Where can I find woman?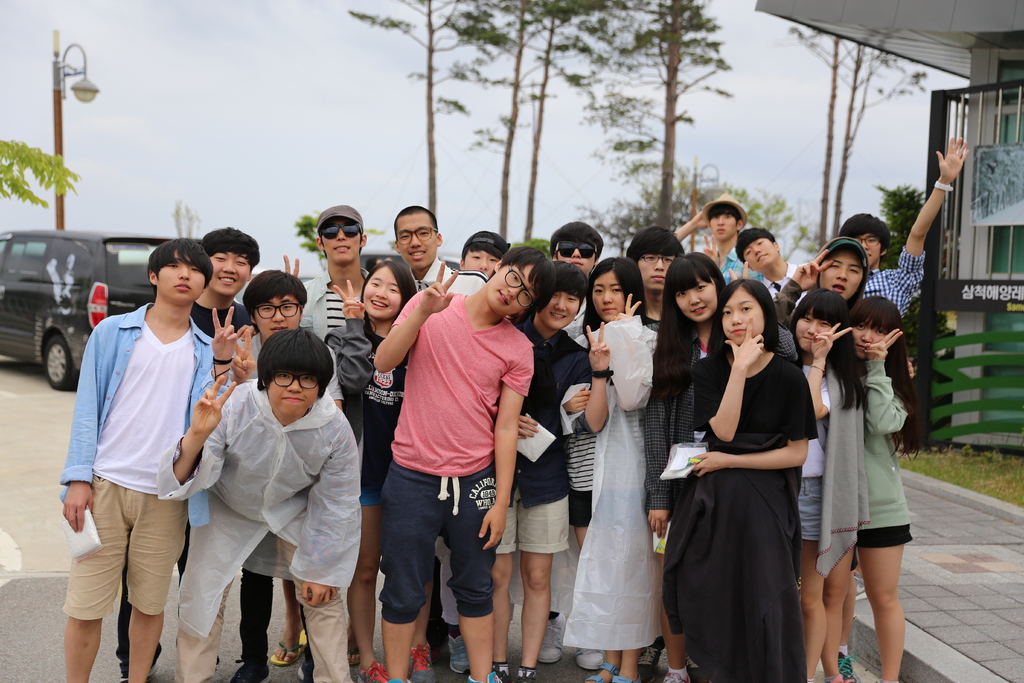
You can find it at [642,252,727,682].
